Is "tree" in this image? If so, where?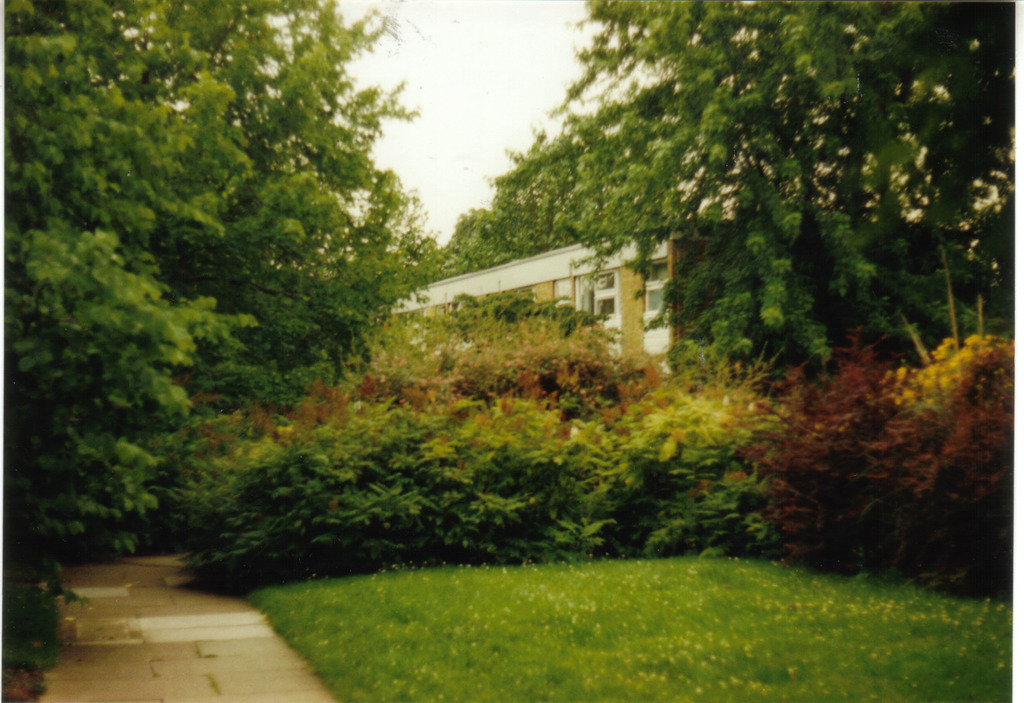
Yes, at [430, 289, 609, 355].
